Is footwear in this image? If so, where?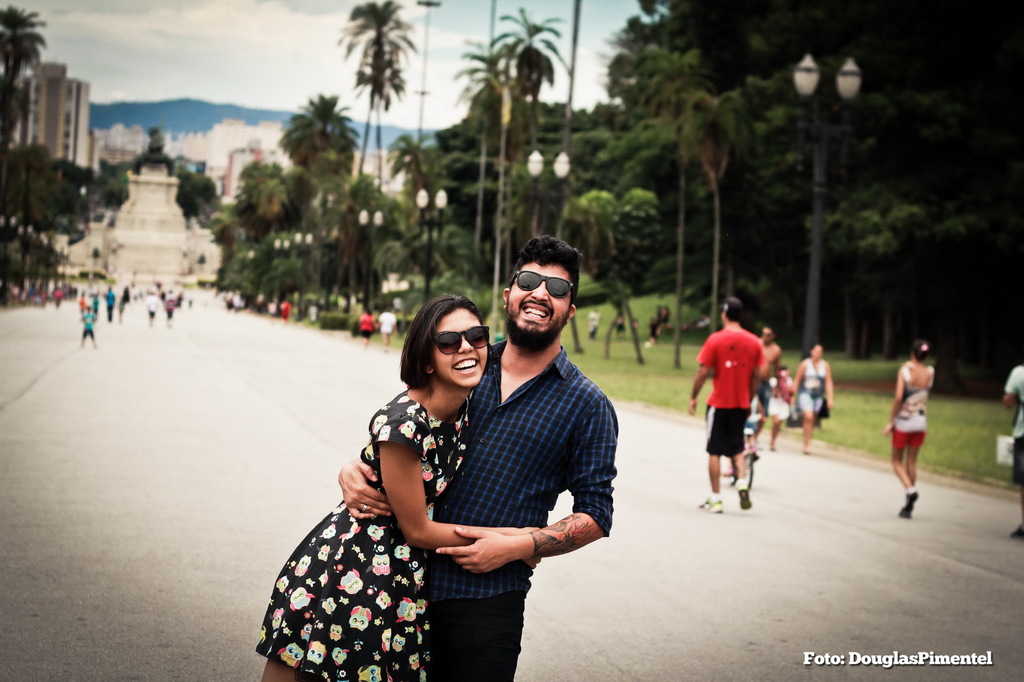
Yes, at 703:498:728:516.
